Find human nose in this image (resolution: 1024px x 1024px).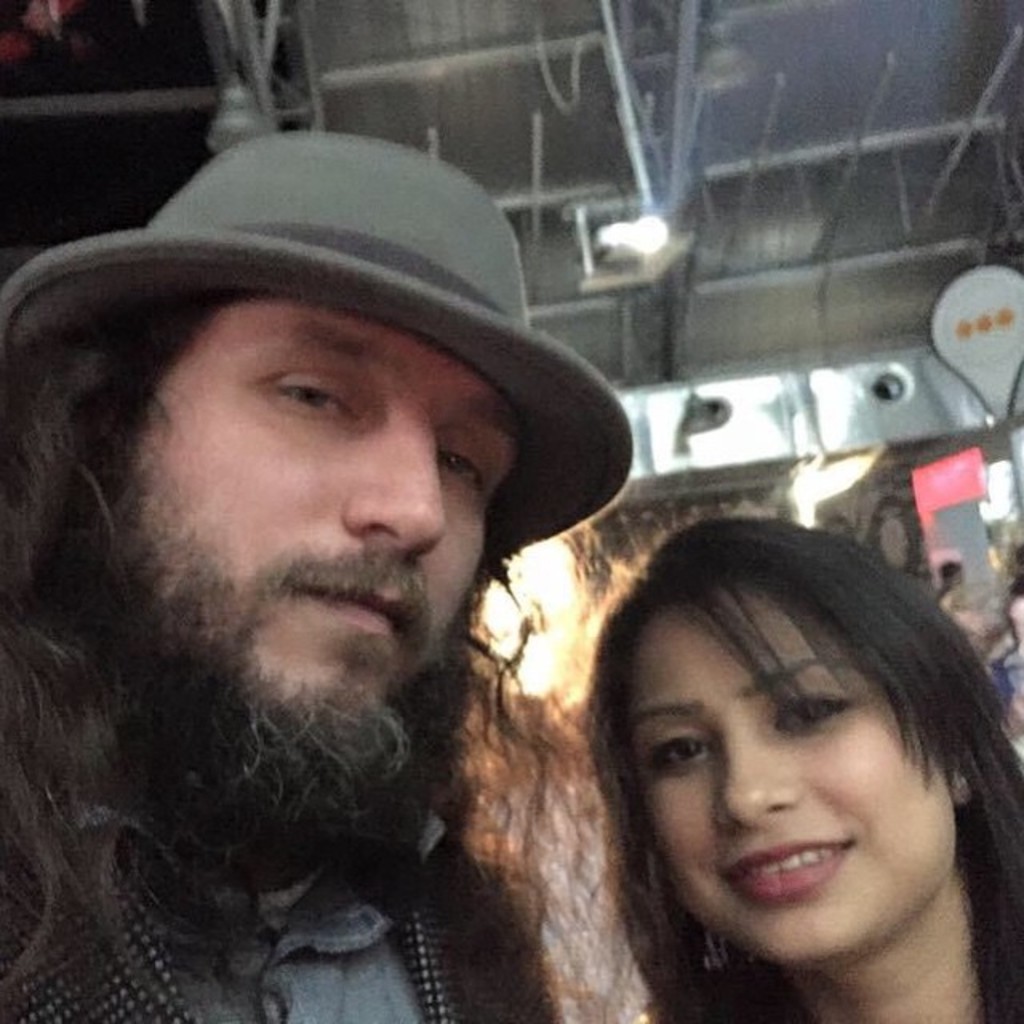
region(346, 414, 448, 562).
